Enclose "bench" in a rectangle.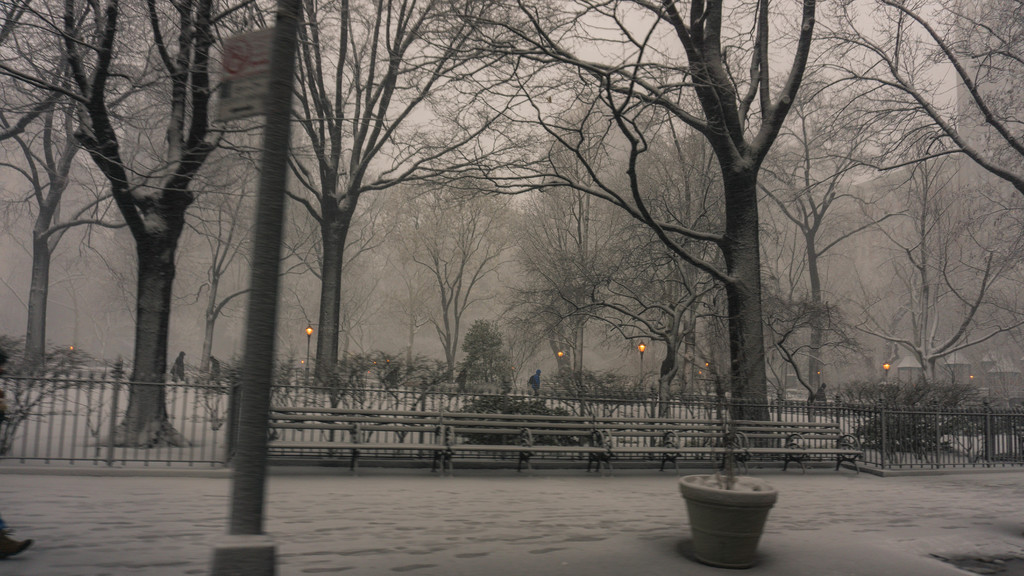
bbox=[592, 415, 732, 482].
